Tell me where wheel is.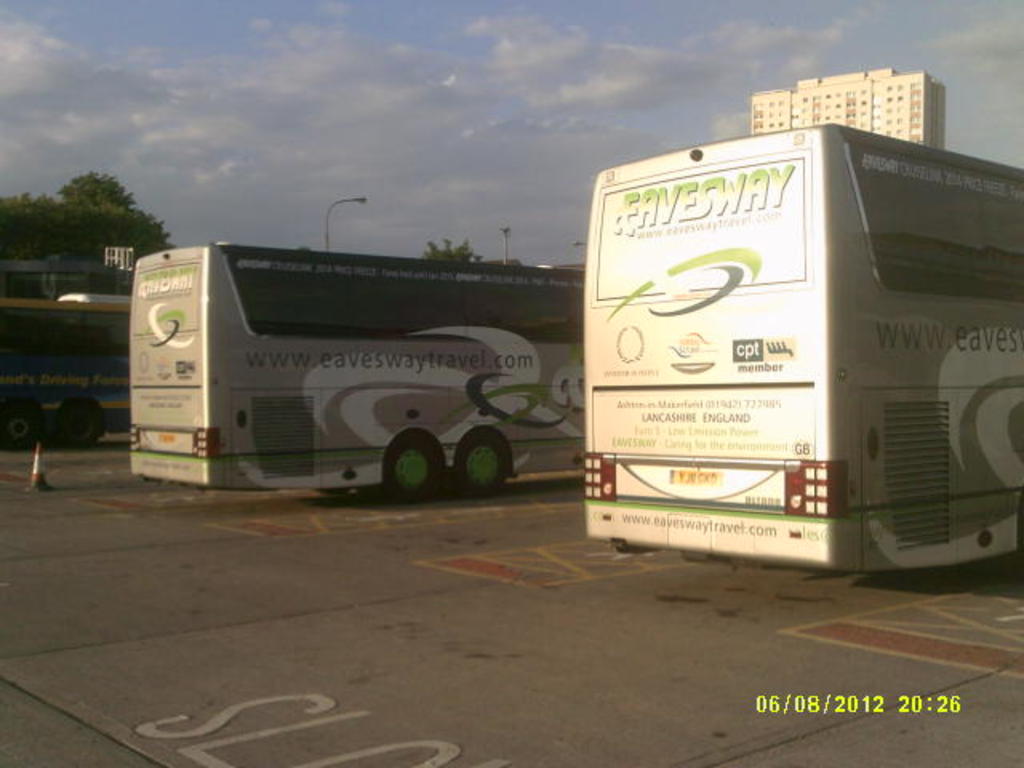
wheel is at <bbox>378, 430, 446, 499</bbox>.
